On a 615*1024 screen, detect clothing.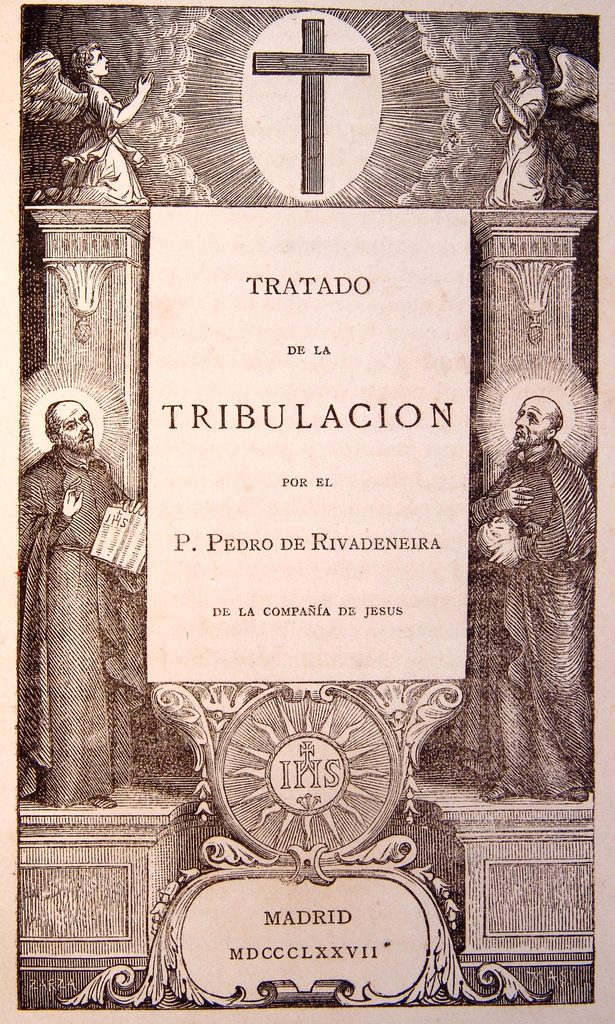
<region>466, 444, 595, 785</region>.
